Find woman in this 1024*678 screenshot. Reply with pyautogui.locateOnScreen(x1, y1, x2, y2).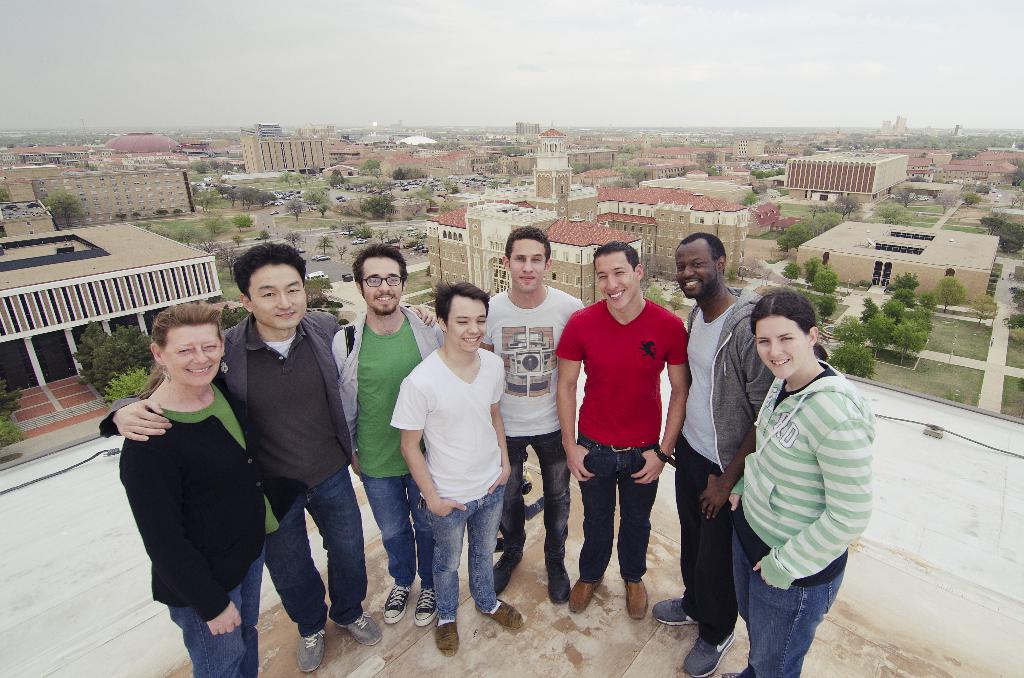
pyautogui.locateOnScreen(716, 286, 874, 677).
